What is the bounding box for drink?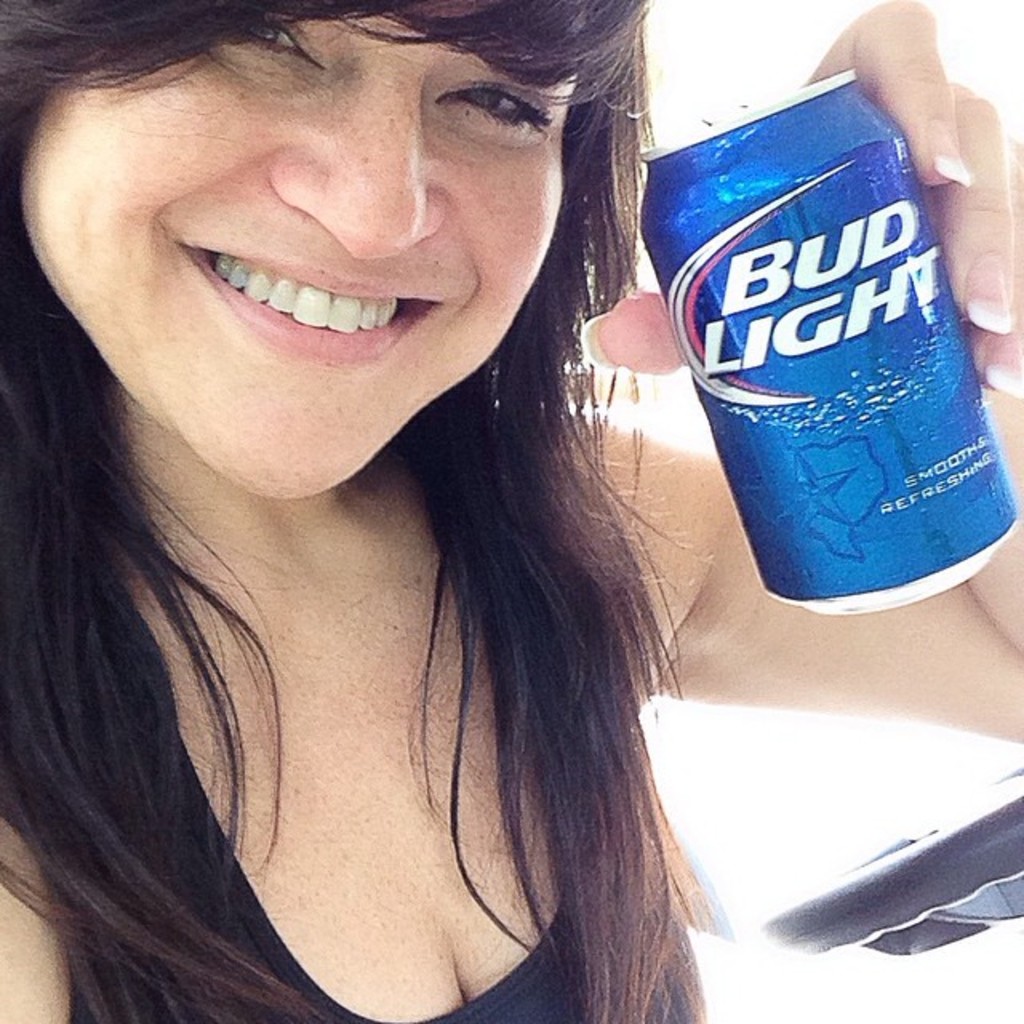
<bbox>659, 122, 939, 611</bbox>.
